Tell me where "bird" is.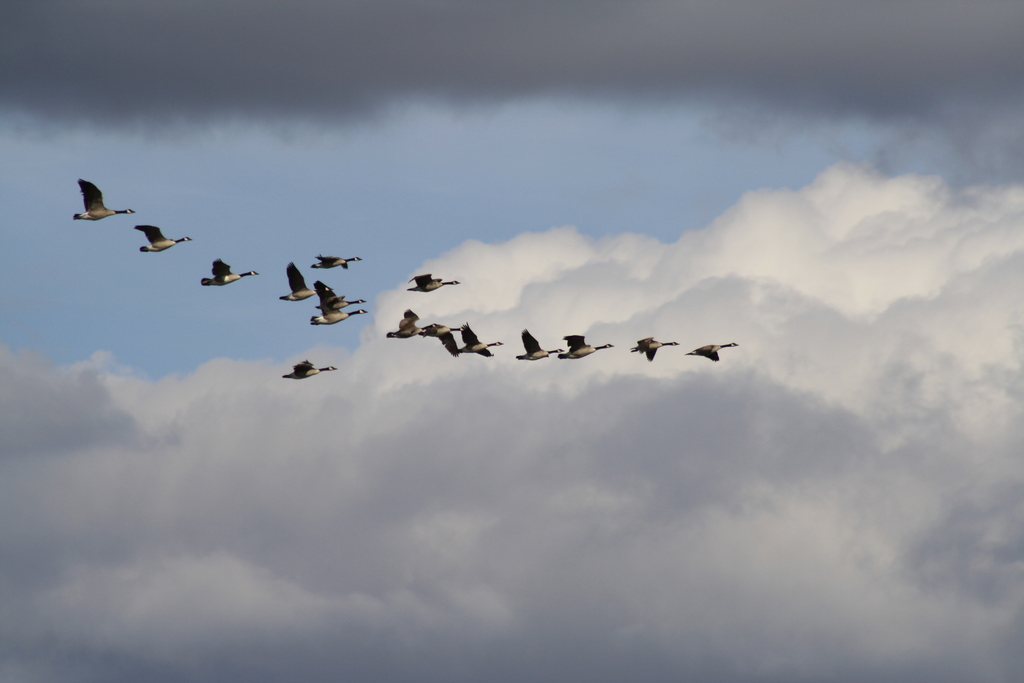
"bird" is at {"x1": 685, "y1": 341, "x2": 740, "y2": 362}.
